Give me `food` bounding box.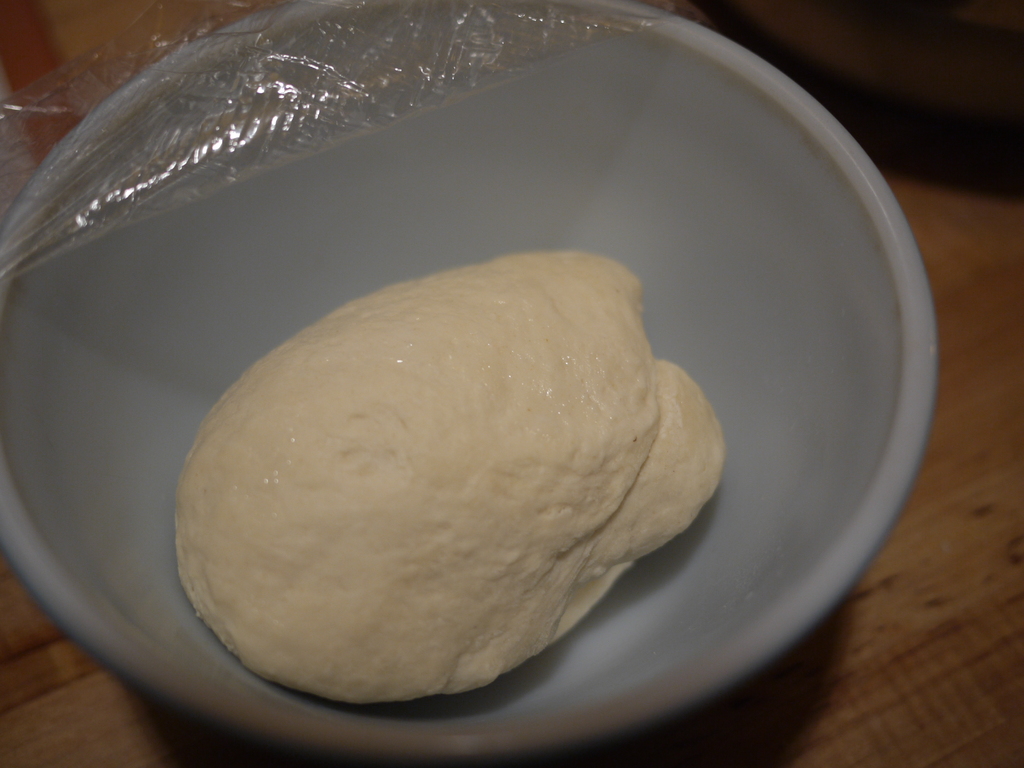
bbox=(166, 244, 728, 704).
